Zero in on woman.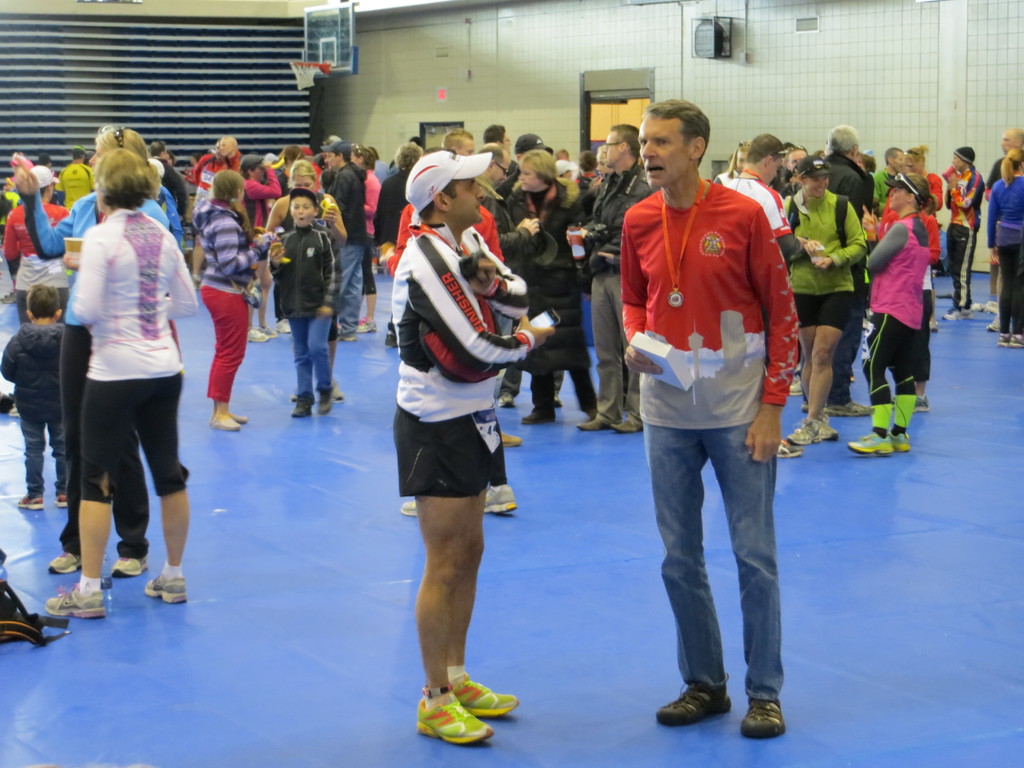
Zeroed in: 778,159,866,442.
